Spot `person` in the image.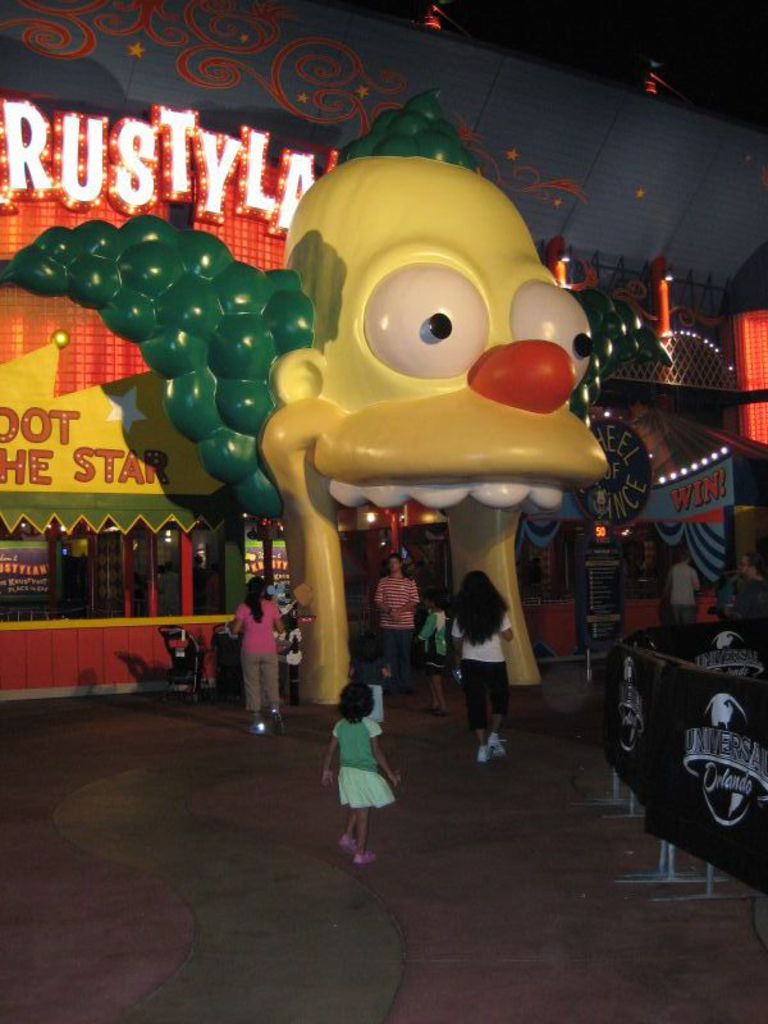
`person` found at crop(316, 678, 402, 873).
